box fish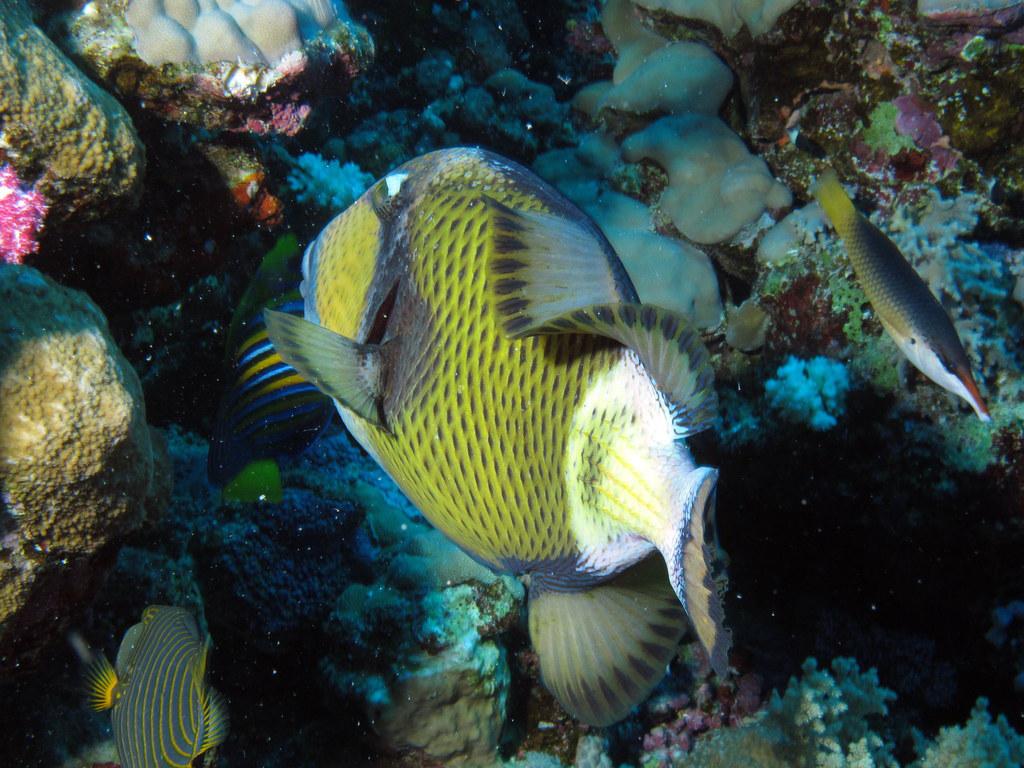
bbox=[810, 163, 992, 421]
